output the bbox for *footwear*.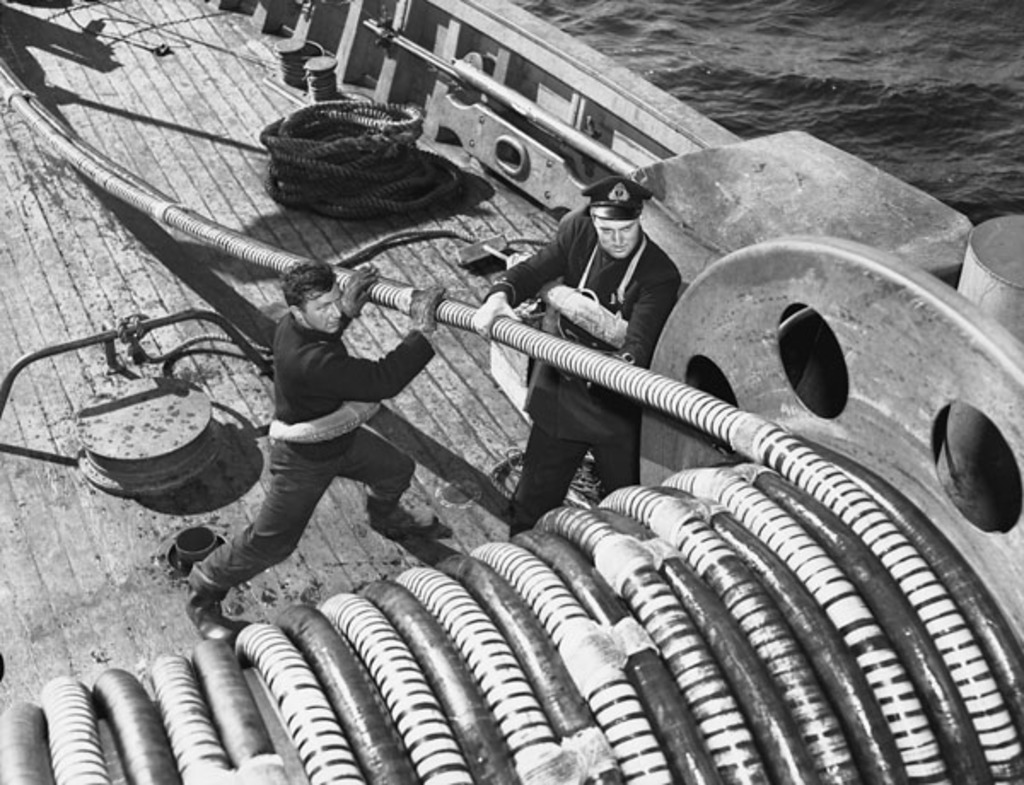
region(358, 498, 427, 534).
